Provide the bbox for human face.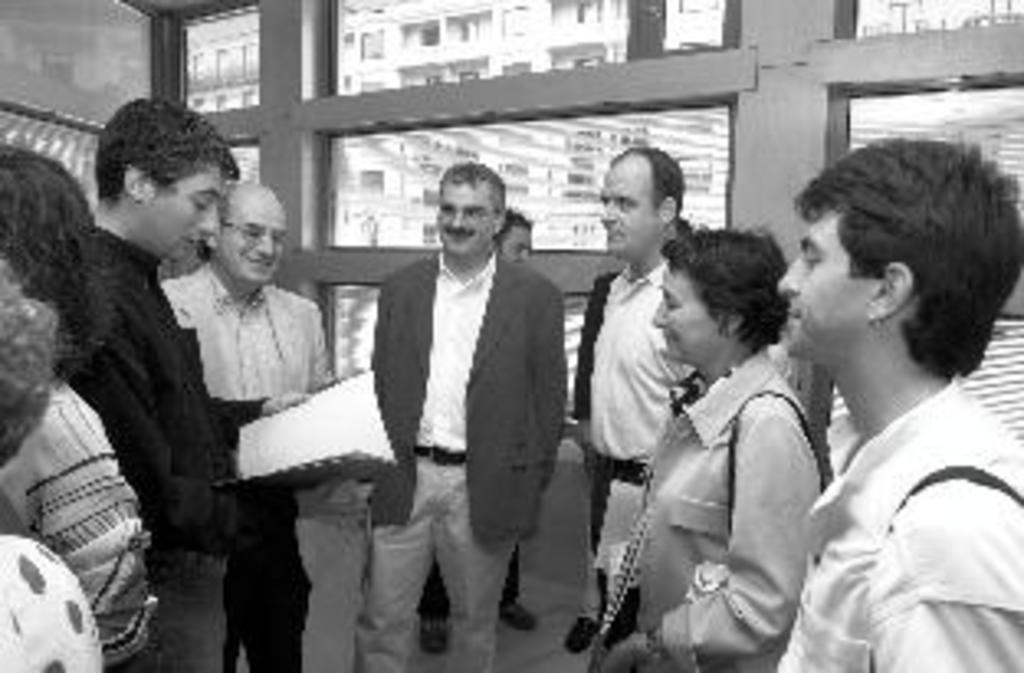
(226,213,286,286).
